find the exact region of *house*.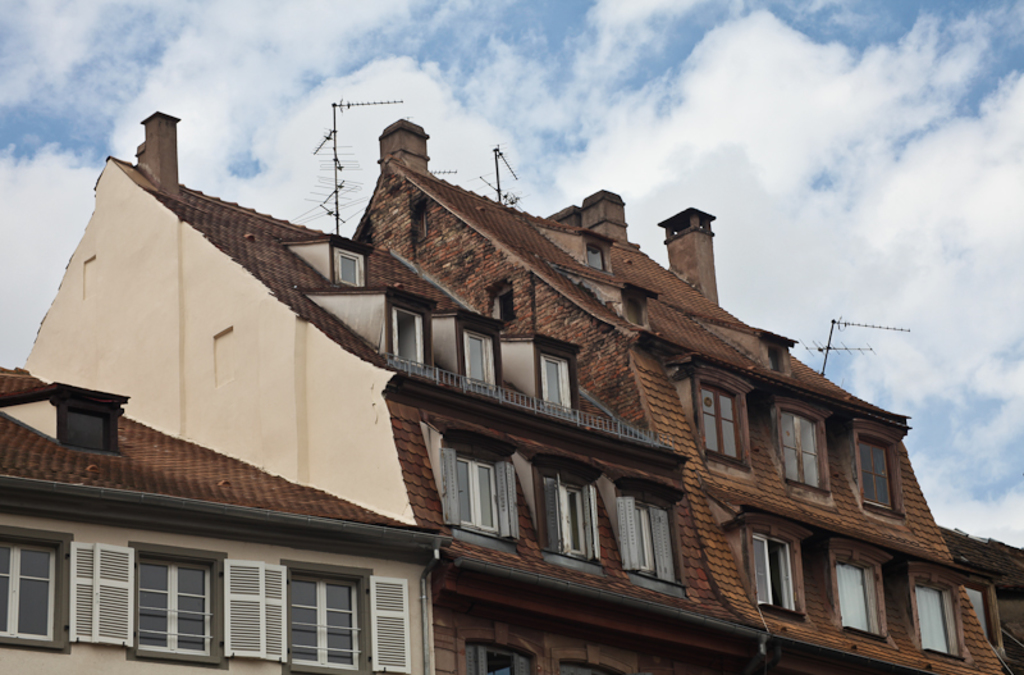
Exact region: bbox=(24, 120, 1018, 674).
